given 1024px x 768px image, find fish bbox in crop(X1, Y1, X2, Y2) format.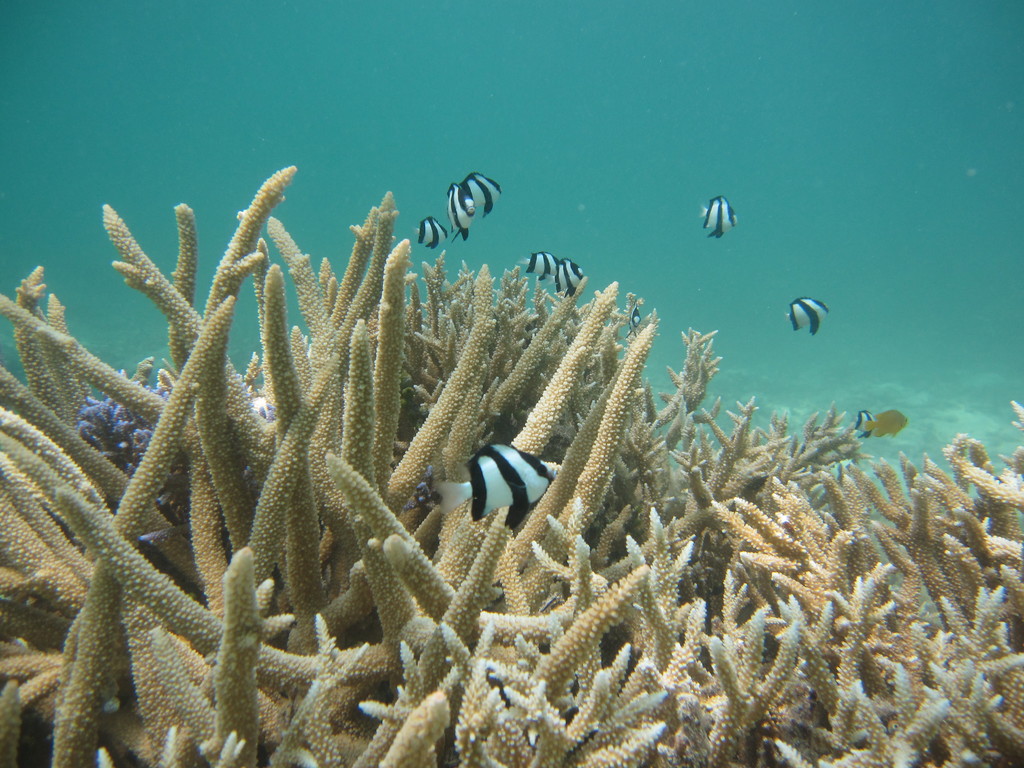
crop(461, 170, 508, 214).
